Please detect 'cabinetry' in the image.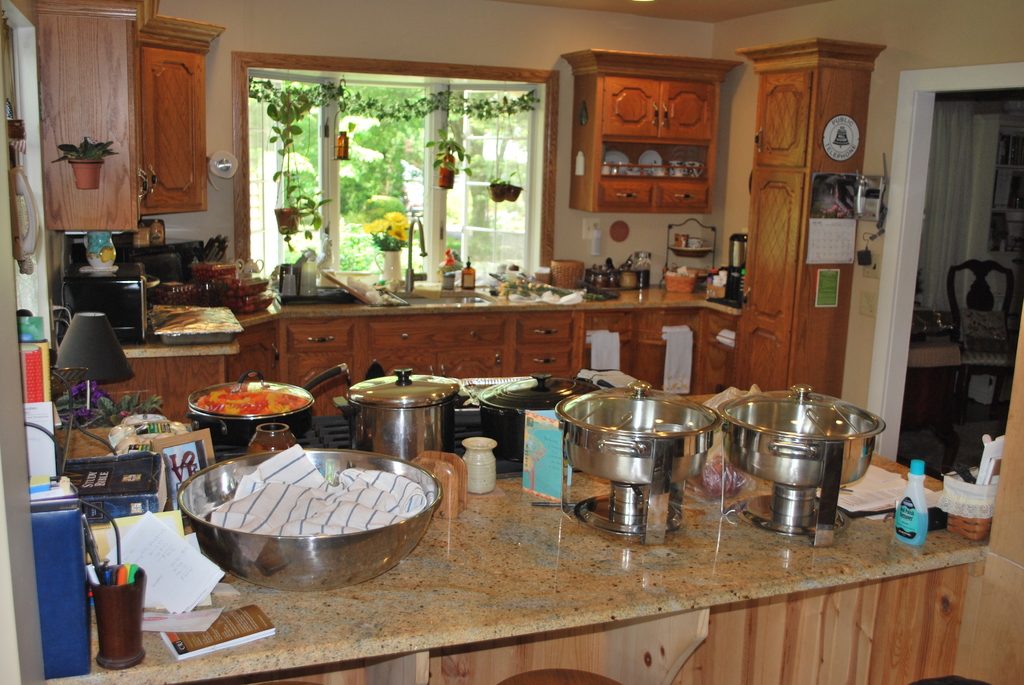
(x1=103, y1=322, x2=282, y2=425).
